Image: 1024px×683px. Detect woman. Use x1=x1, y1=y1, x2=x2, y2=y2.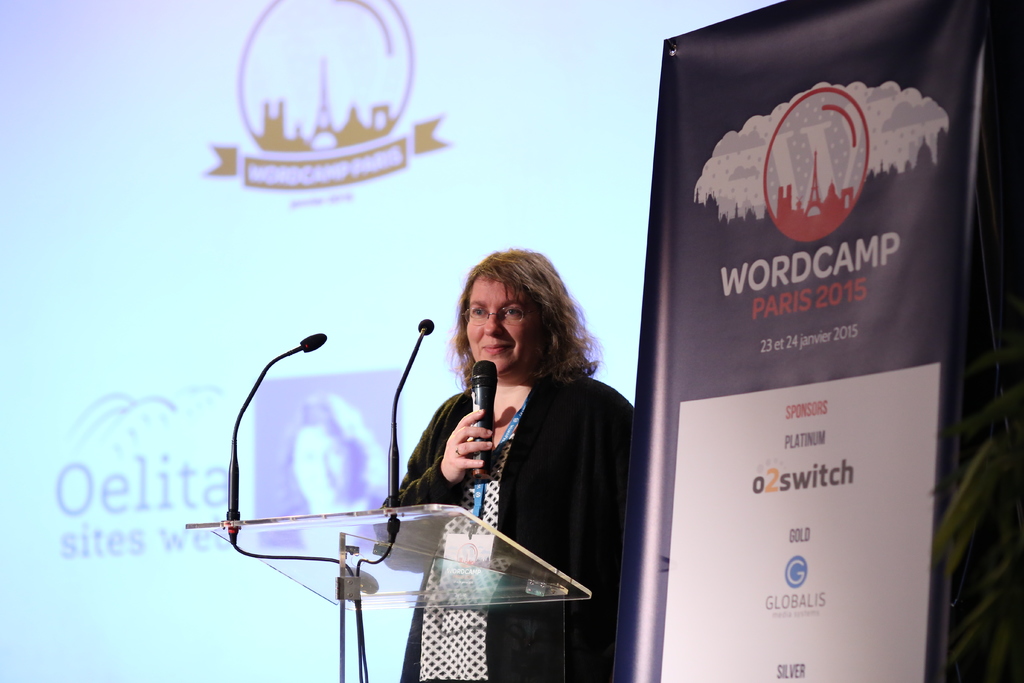
x1=415, y1=245, x2=626, y2=643.
